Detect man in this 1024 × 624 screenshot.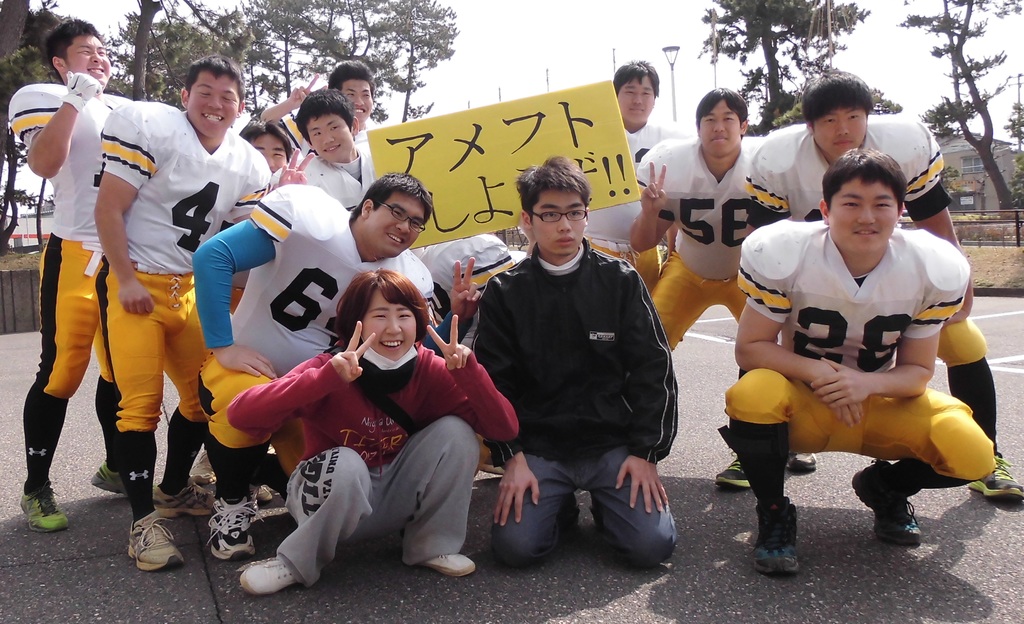
Detection: 718,147,999,580.
